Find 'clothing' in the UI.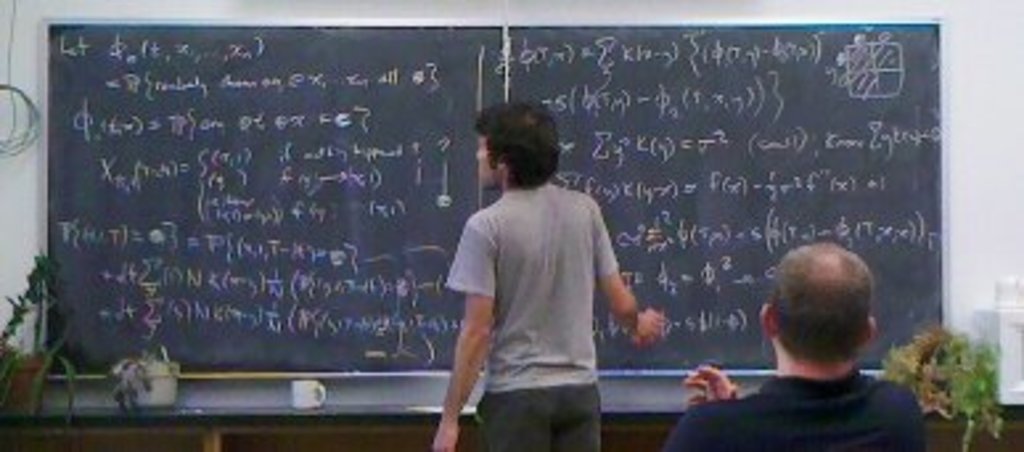
UI element at (434,143,635,420).
